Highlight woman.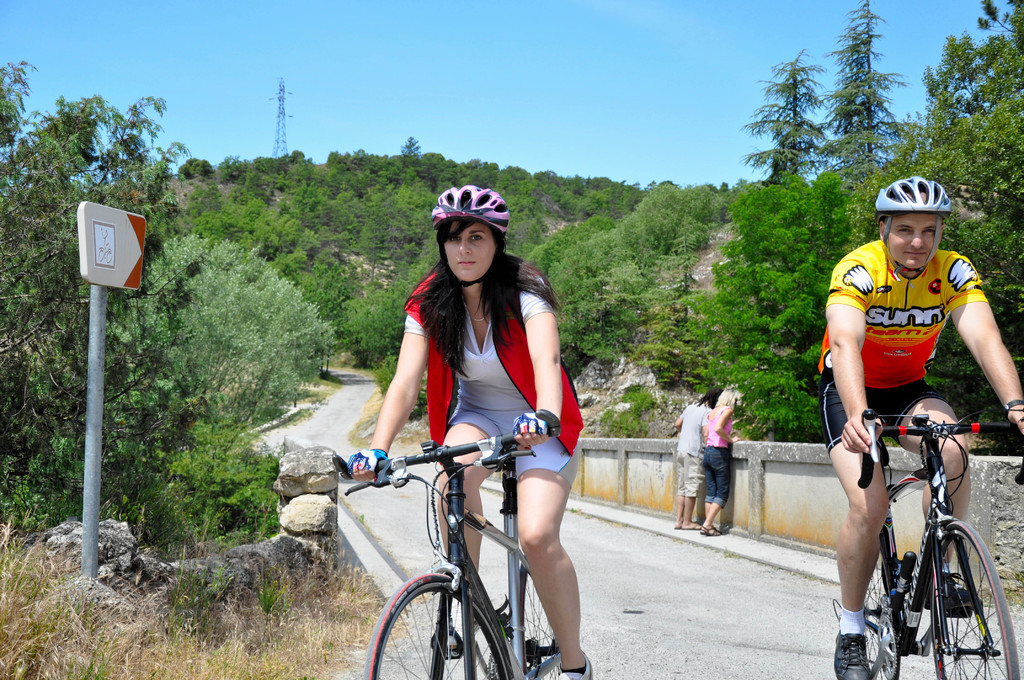
Highlighted region: x1=701, y1=393, x2=737, y2=532.
